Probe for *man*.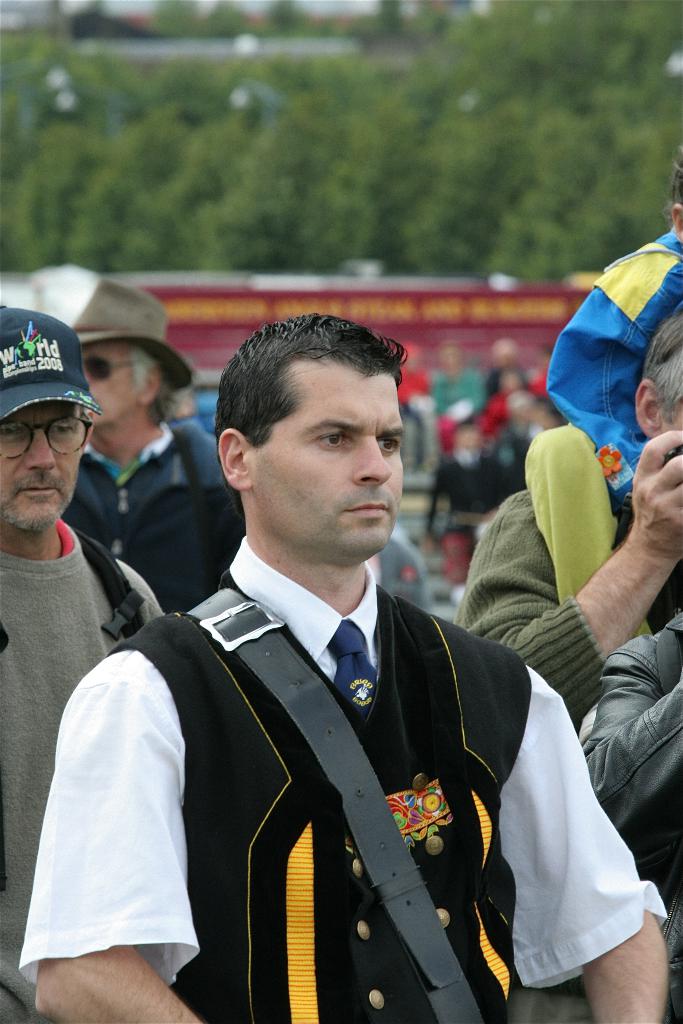
Probe result: [left=0, top=311, right=169, bottom=1023].
